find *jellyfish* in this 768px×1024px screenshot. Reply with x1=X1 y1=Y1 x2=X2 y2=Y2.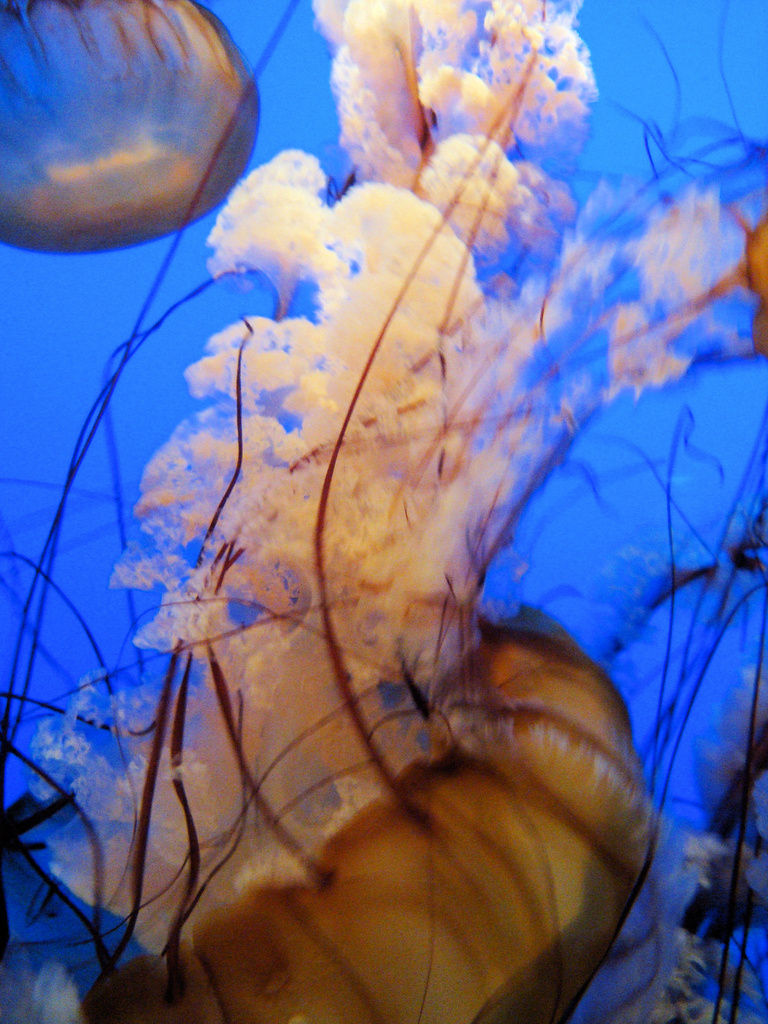
x1=0 y1=0 x2=767 y2=1023.
